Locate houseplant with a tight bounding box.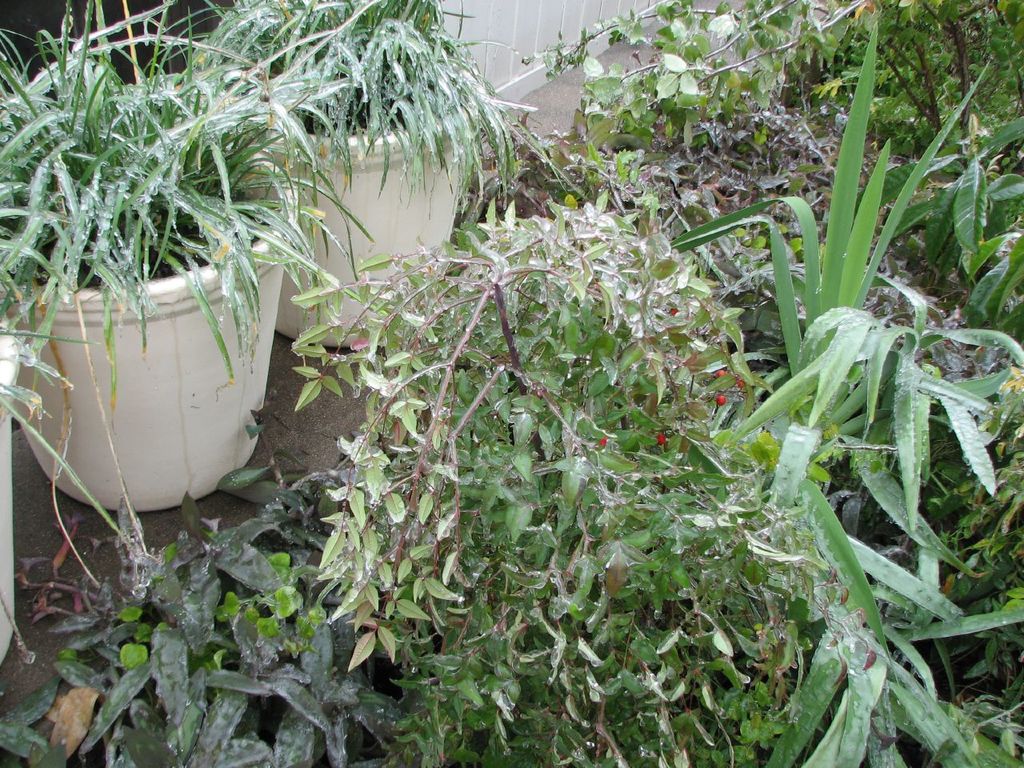
crop(178, 0, 507, 361).
